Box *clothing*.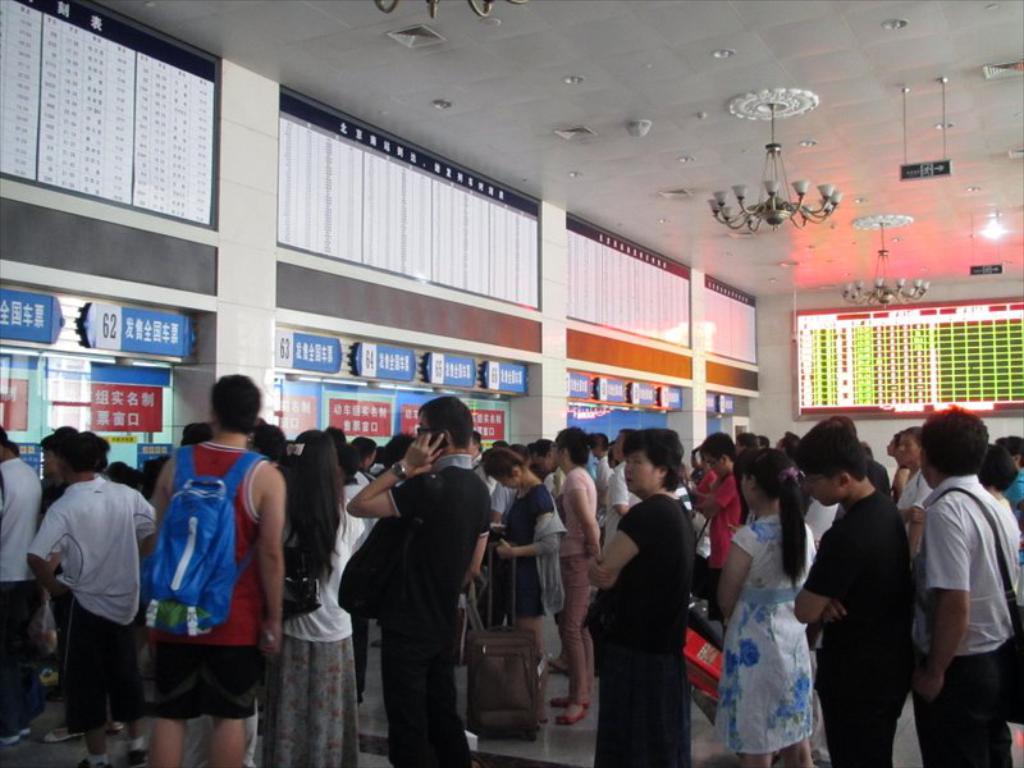
556,463,596,595.
